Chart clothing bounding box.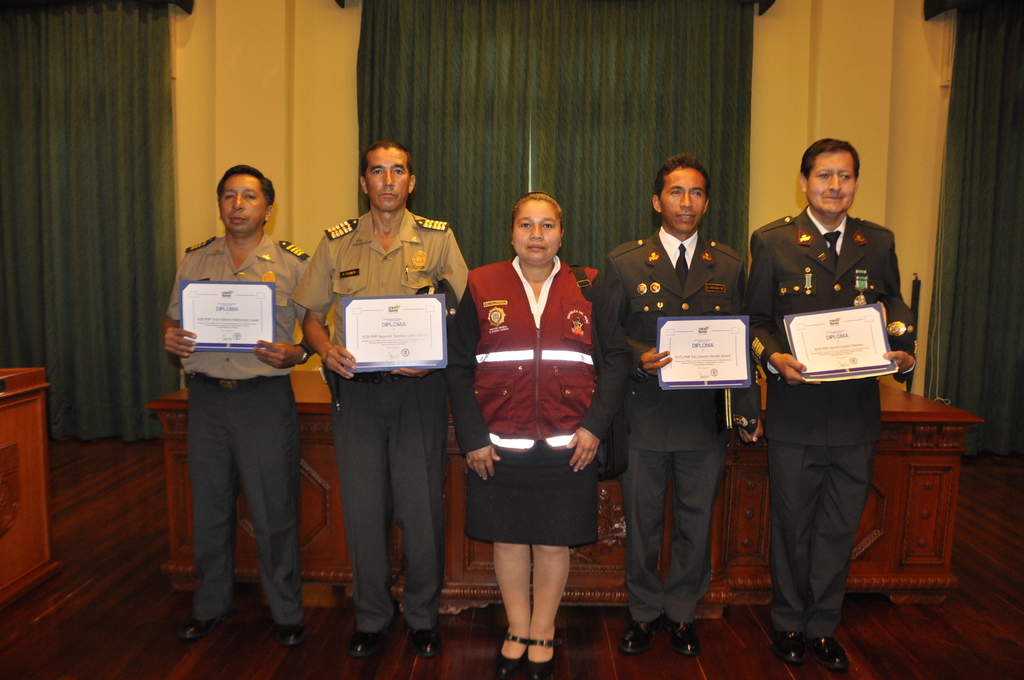
Charted: (598,223,760,620).
